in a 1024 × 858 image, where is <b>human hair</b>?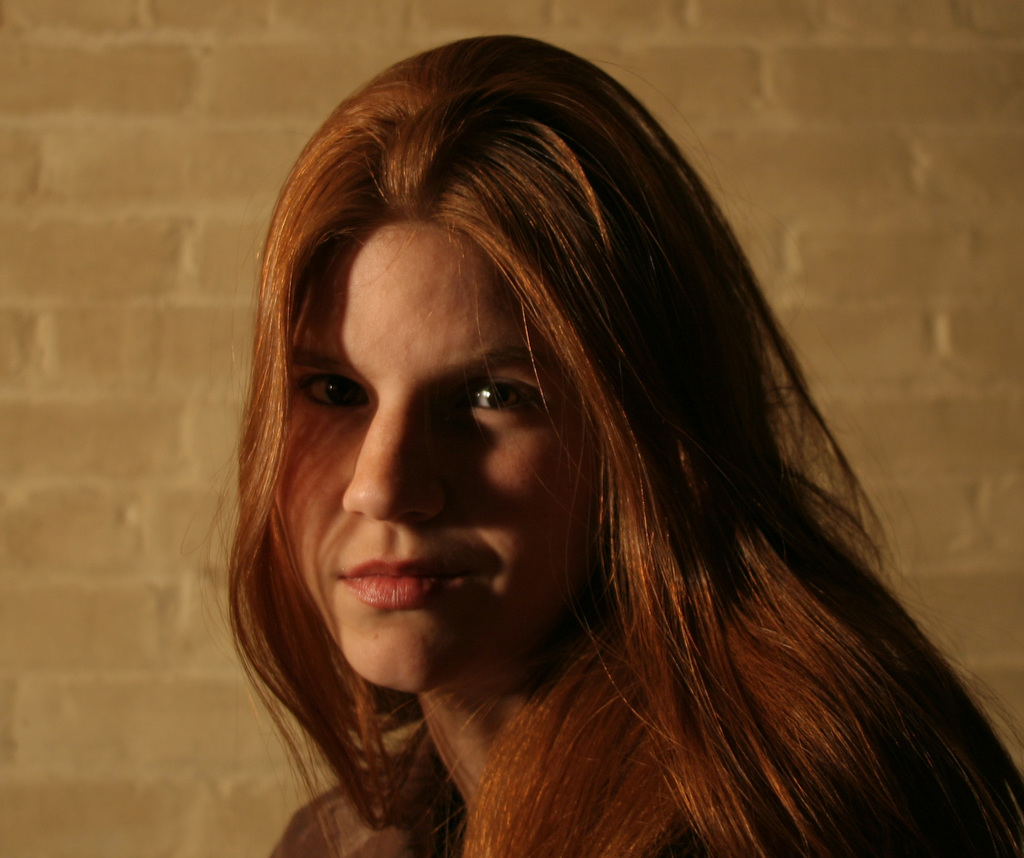
[left=214, top=43, right=975, bottom=857].
